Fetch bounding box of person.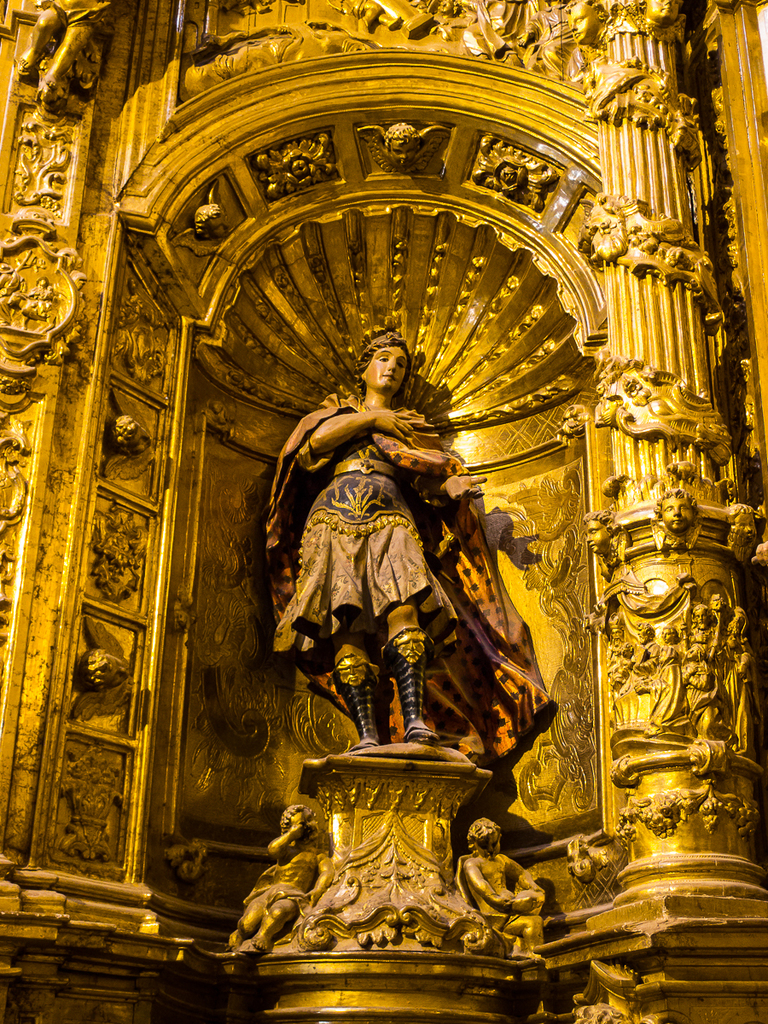
Bbox: (518,1,569,80).
